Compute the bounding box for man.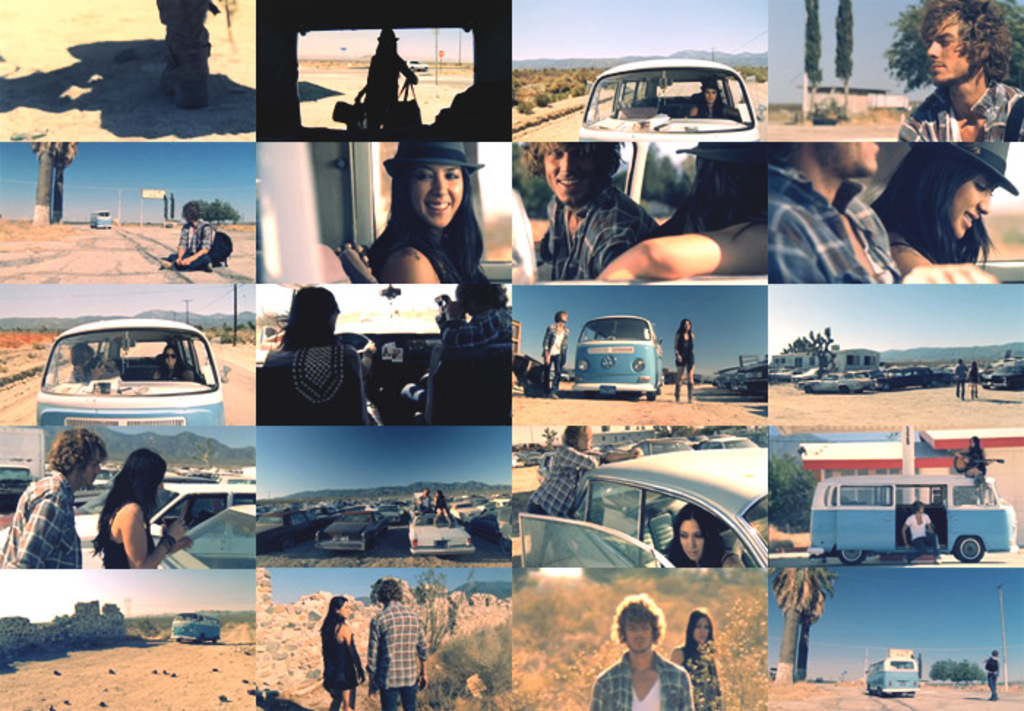
367/582/433/710.
